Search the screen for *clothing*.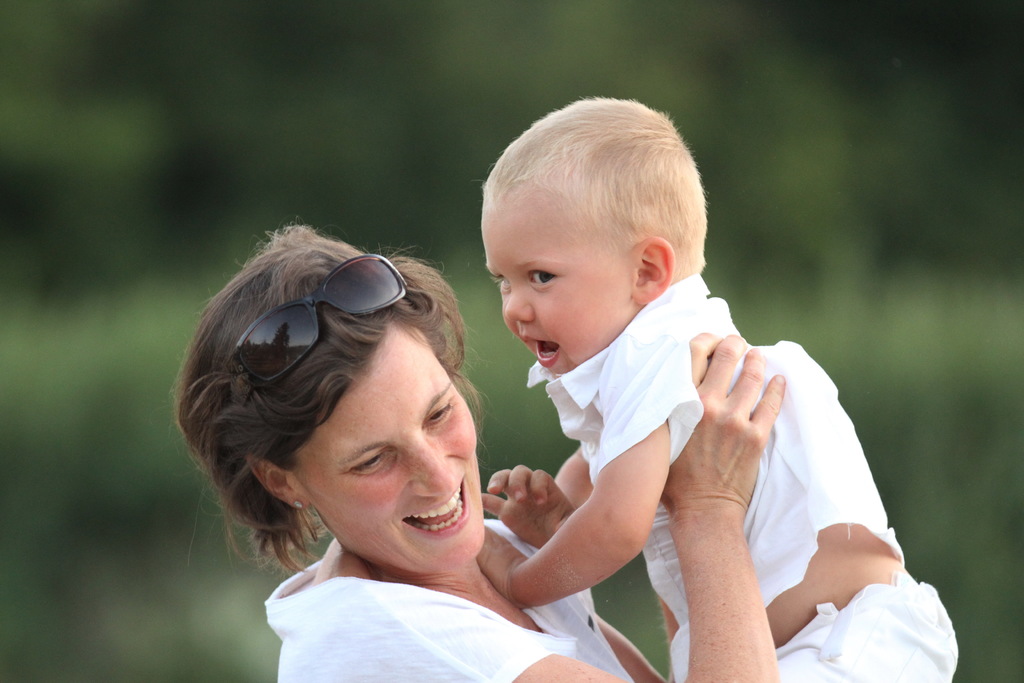
Found at bbox=(533, 279, 962, 682).
